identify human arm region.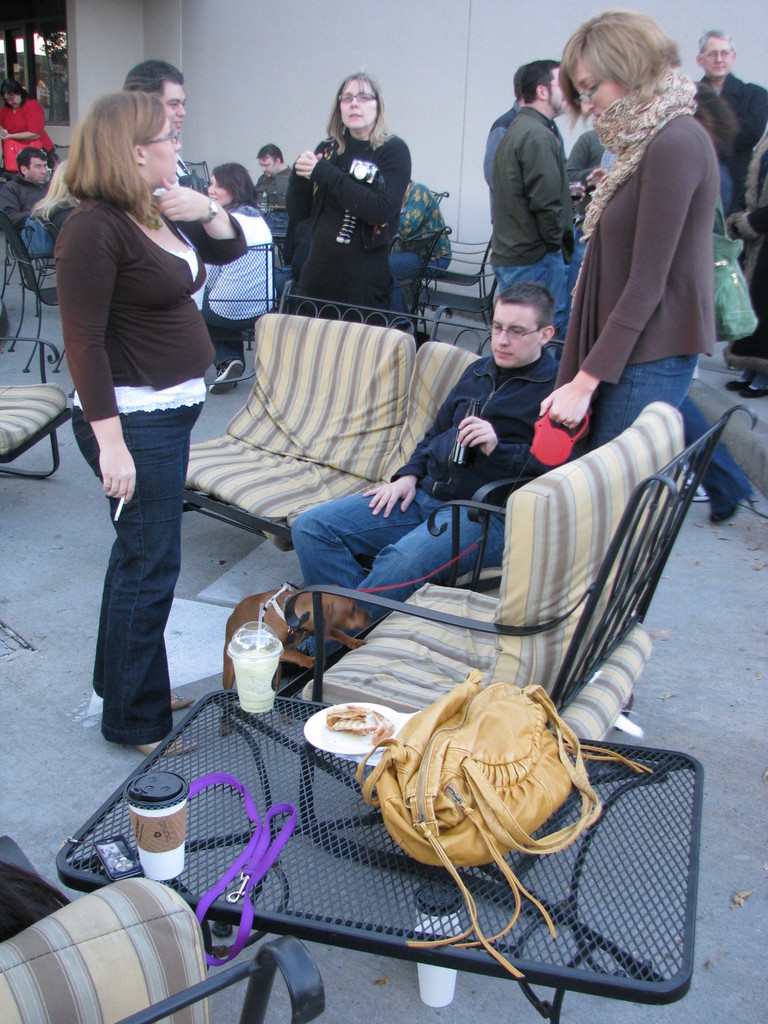
Region: [left=712, top=81, right=767, bottom=140].
